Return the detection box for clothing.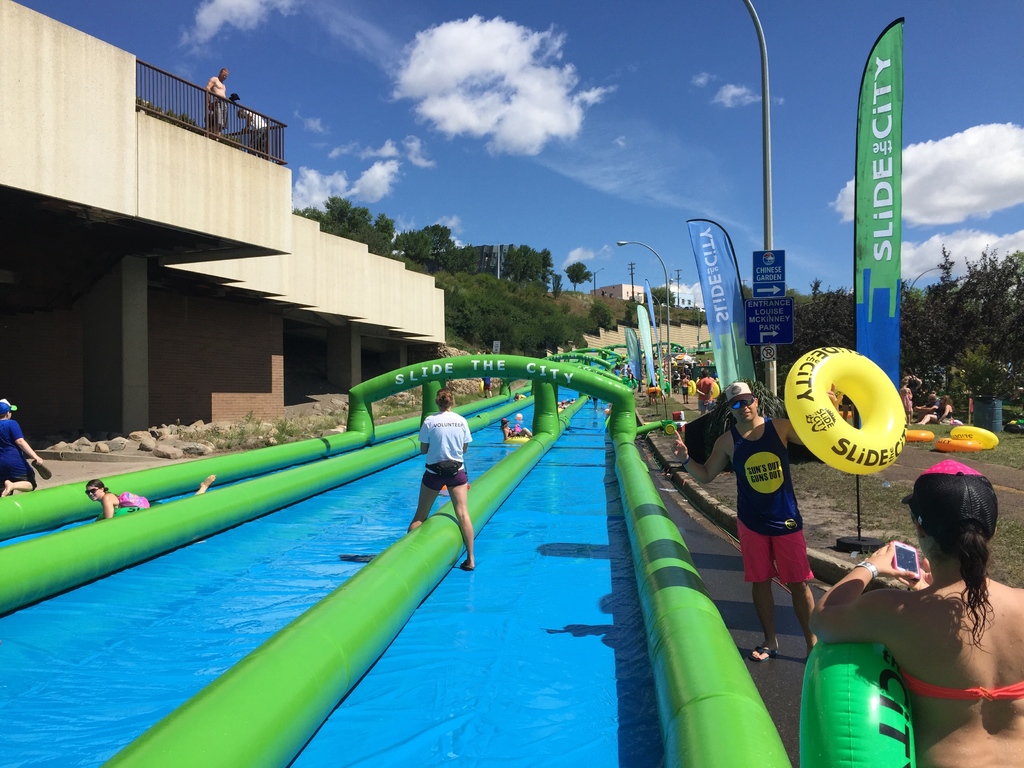
<box>682,386,689,396</box>.
